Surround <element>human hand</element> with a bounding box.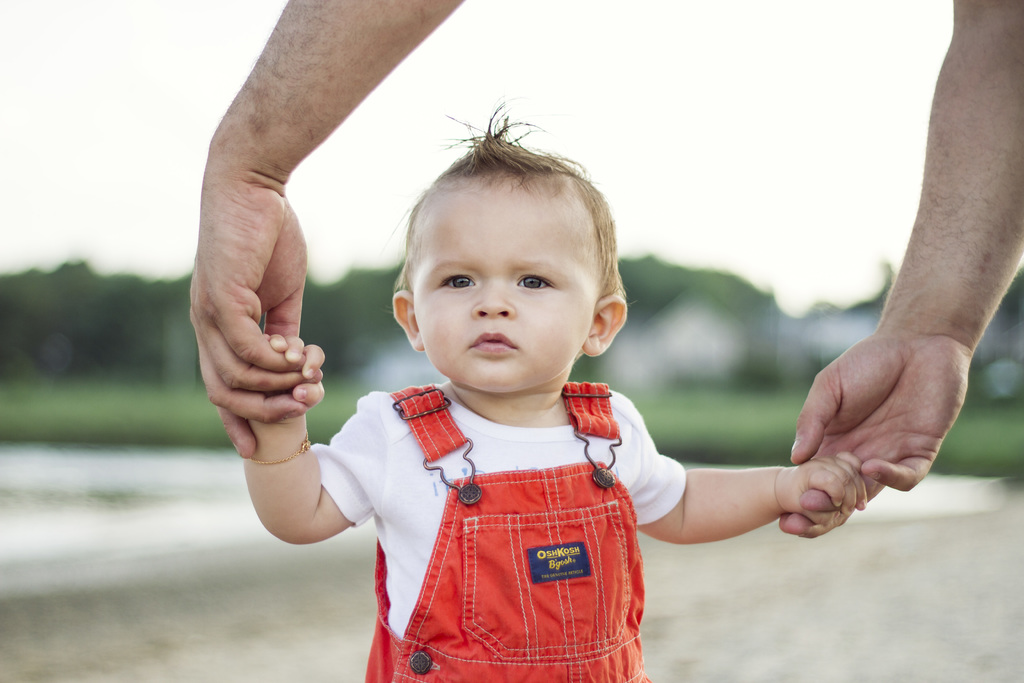
[186,177,325,461].
